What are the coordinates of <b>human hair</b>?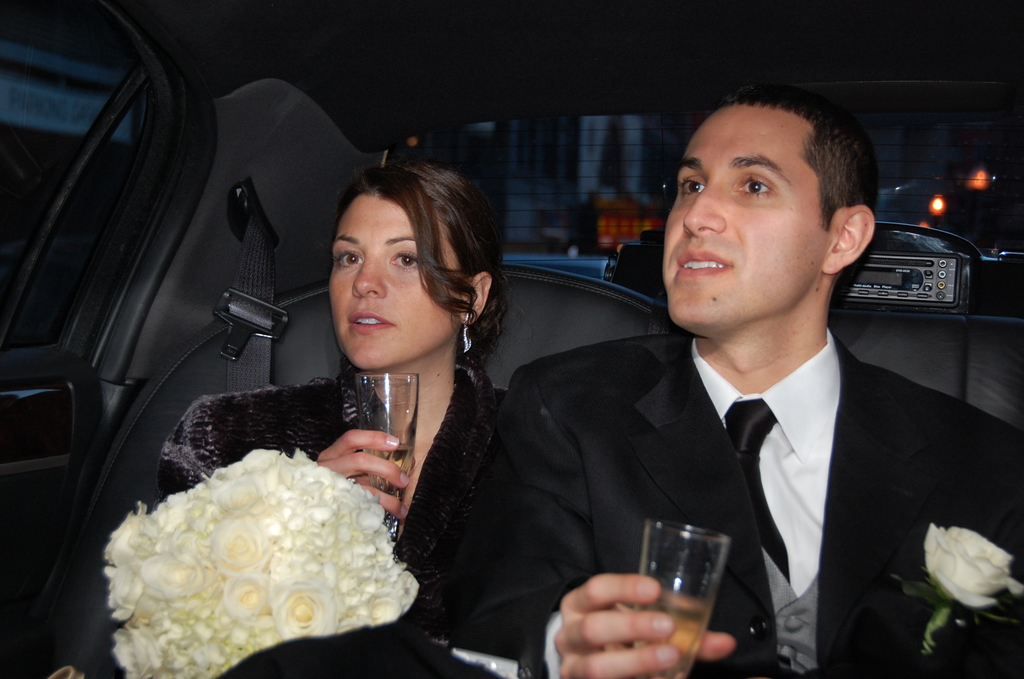
bbox=[316, 153, 499, 389].
